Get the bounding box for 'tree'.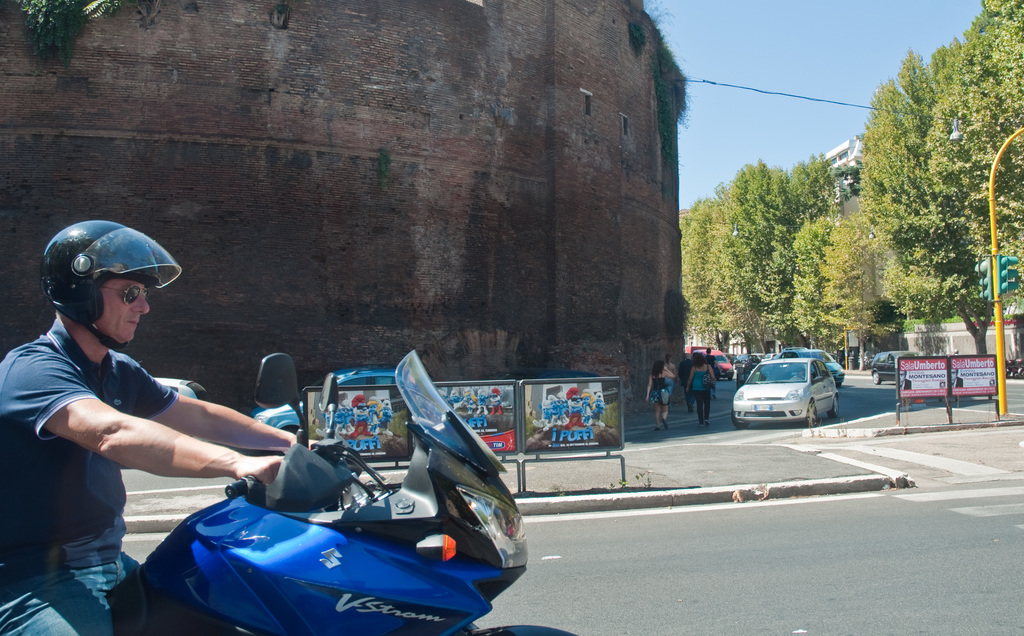
BBox(823, 221, 902, 362).
